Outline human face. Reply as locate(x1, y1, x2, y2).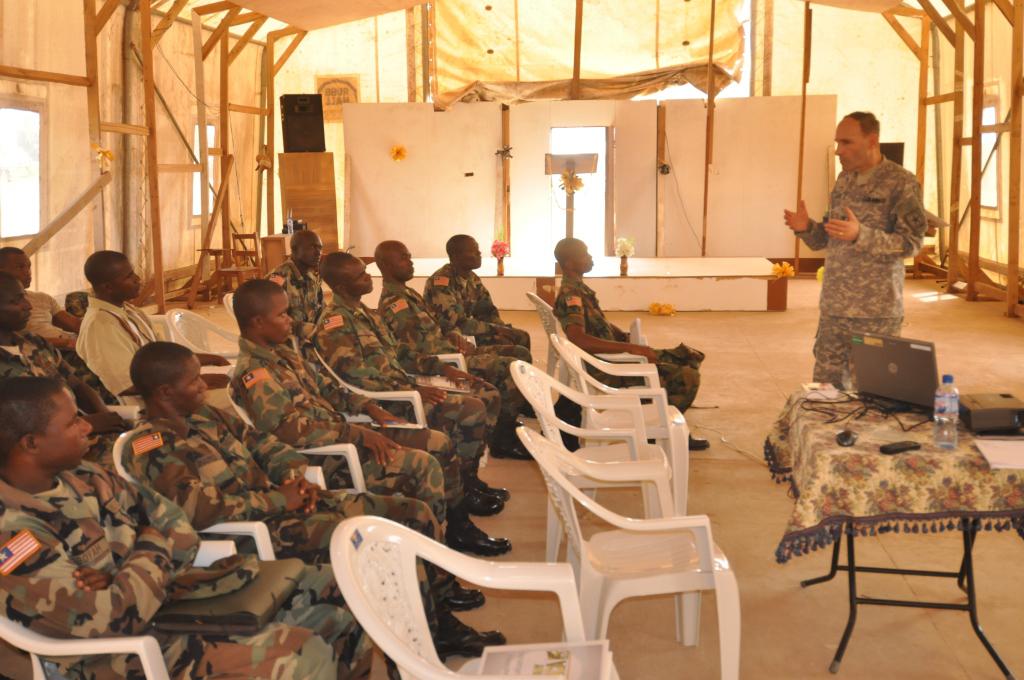
locate(0, 286, 35, 332).
